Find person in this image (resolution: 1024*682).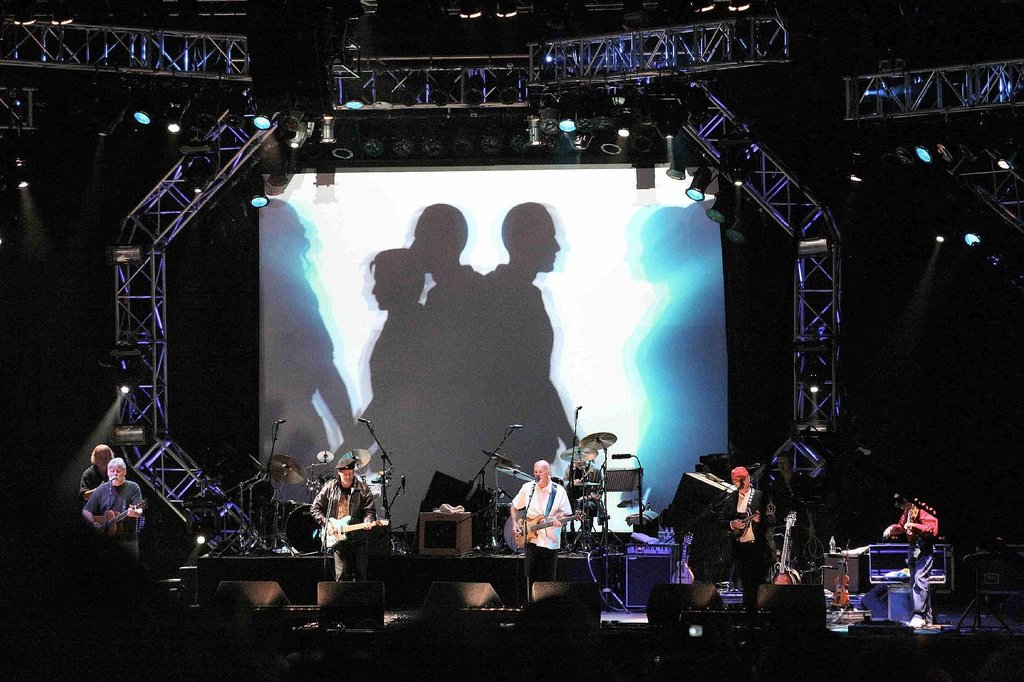
881, 494, 939, 628.
